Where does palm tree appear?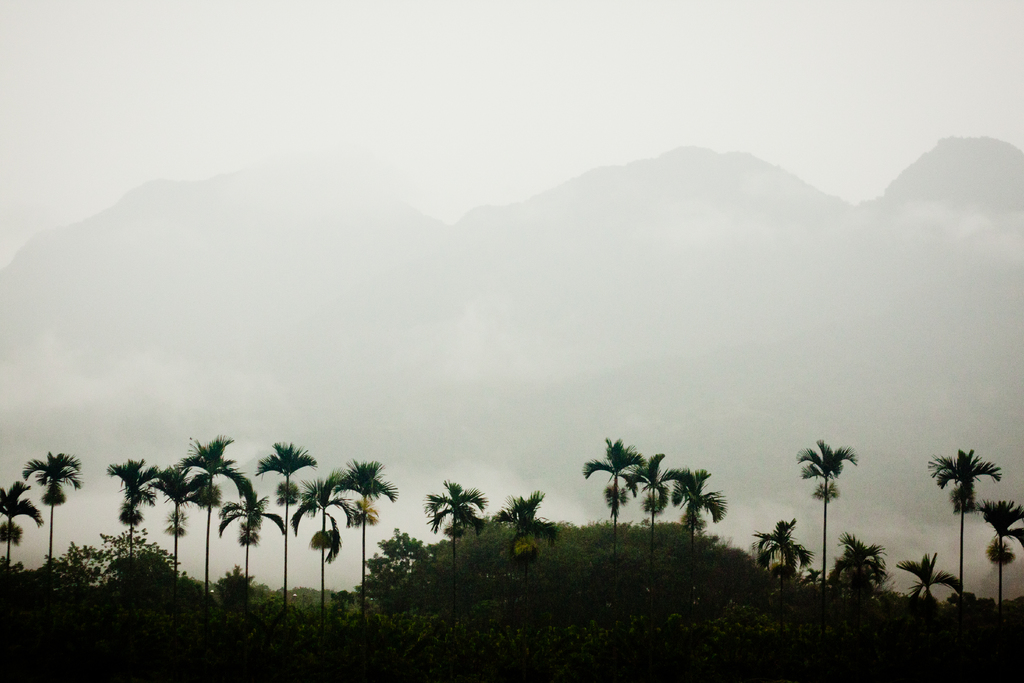
Appears at BBox(0, 483, 47, 570).
